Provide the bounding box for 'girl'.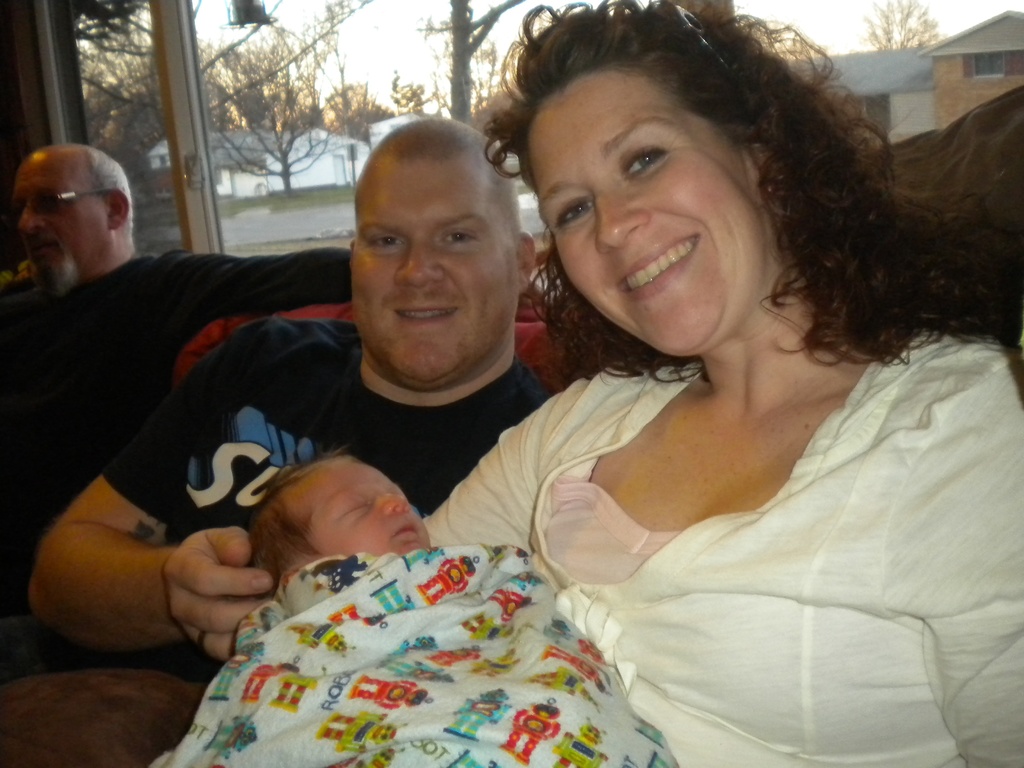
(246, 442, 680, 767).
